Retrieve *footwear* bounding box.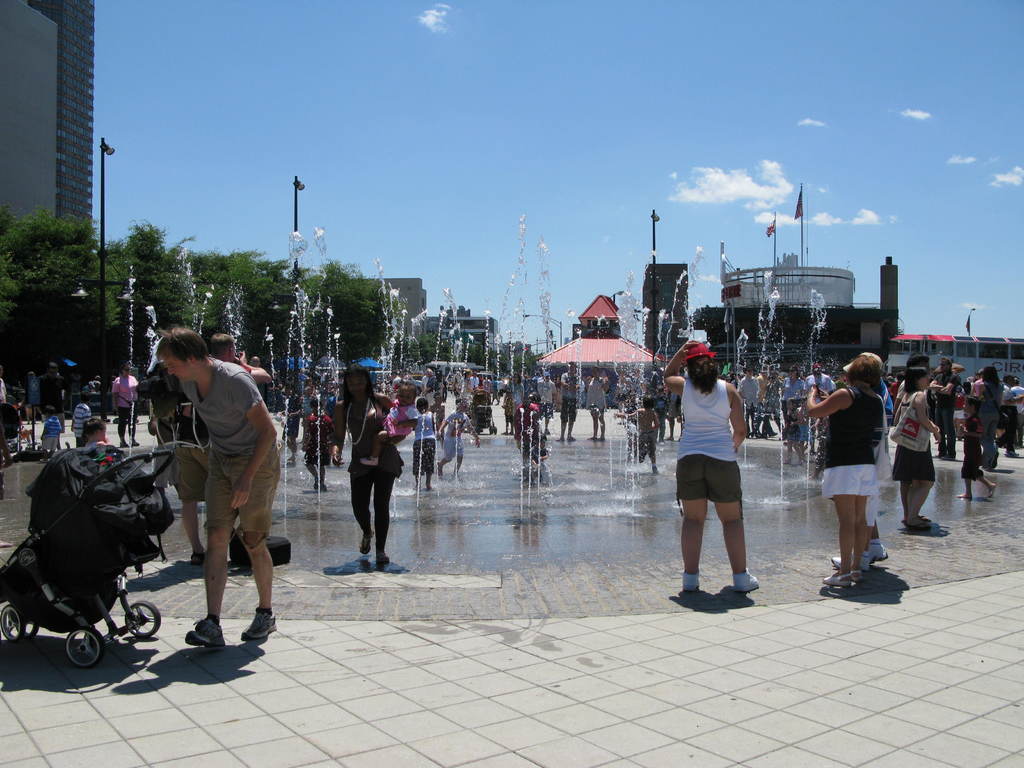
Bounding box: l=1007, t=449, r=1019, b=456.
